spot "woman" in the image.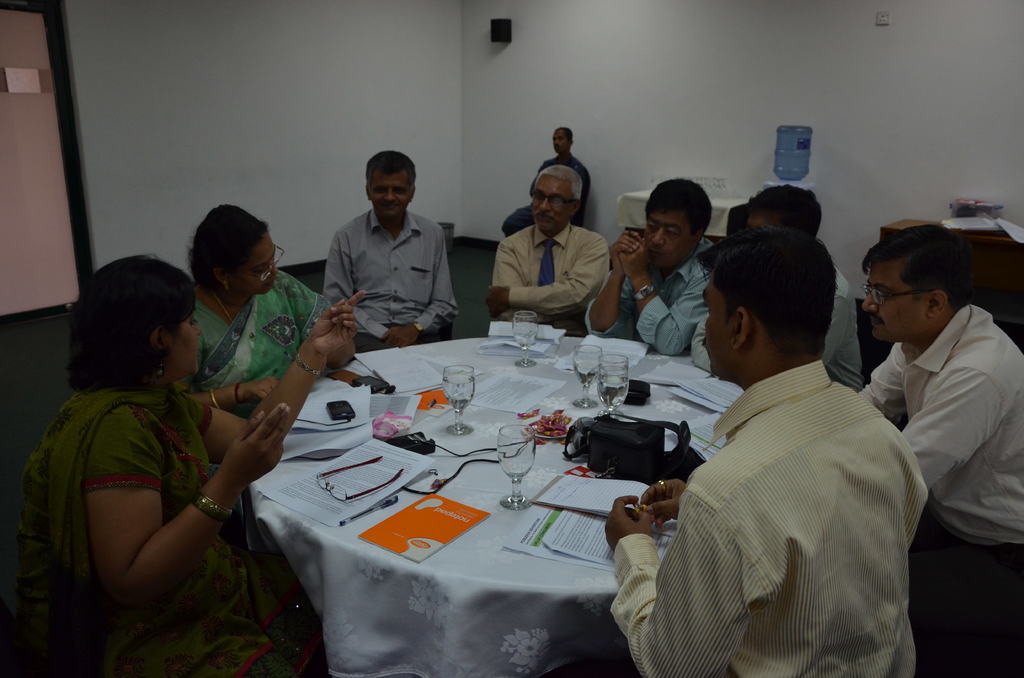
"woman" found at (left=172, top=204, right=360, bottom=431).
